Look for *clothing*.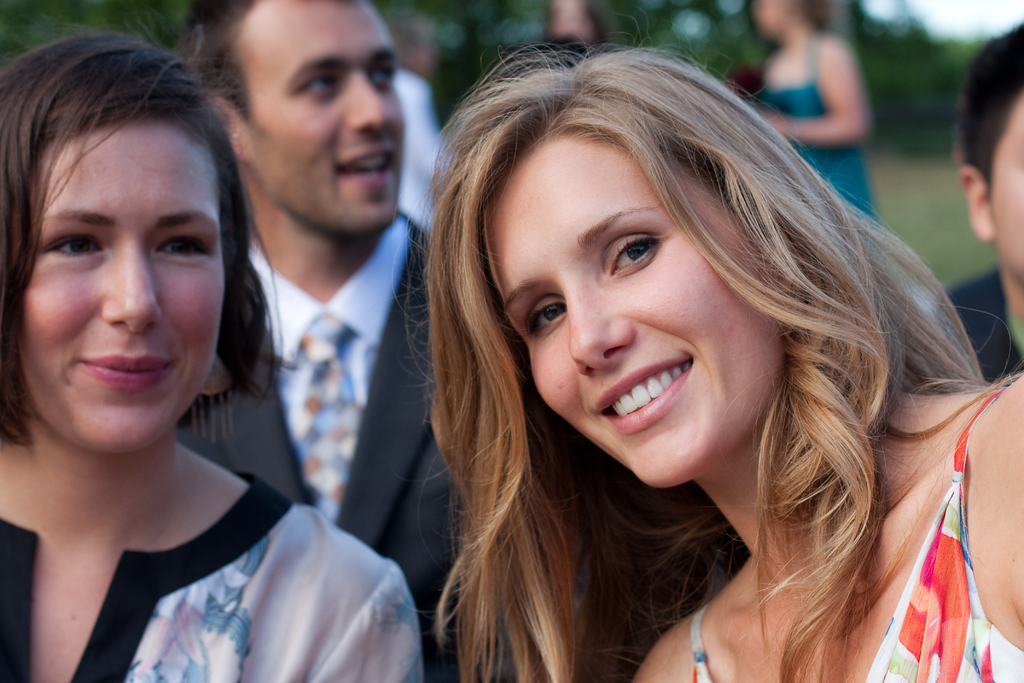
Found: x1=761 y1=28 x2=880 y2=220.
